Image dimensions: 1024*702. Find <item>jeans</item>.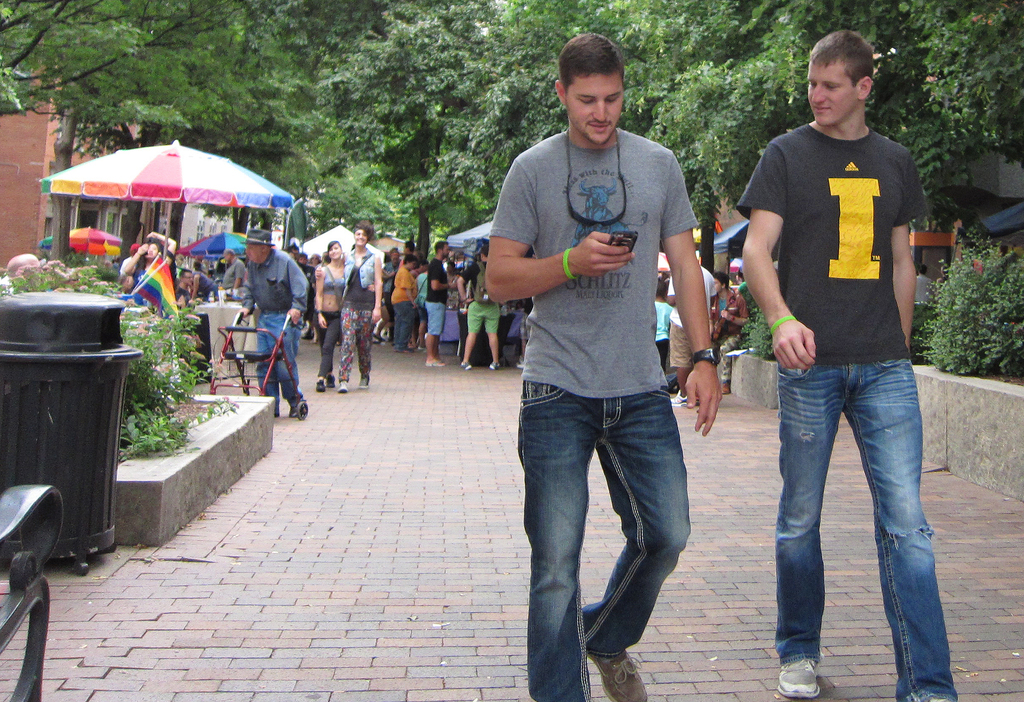
rect(310, 313, 338, 379).
